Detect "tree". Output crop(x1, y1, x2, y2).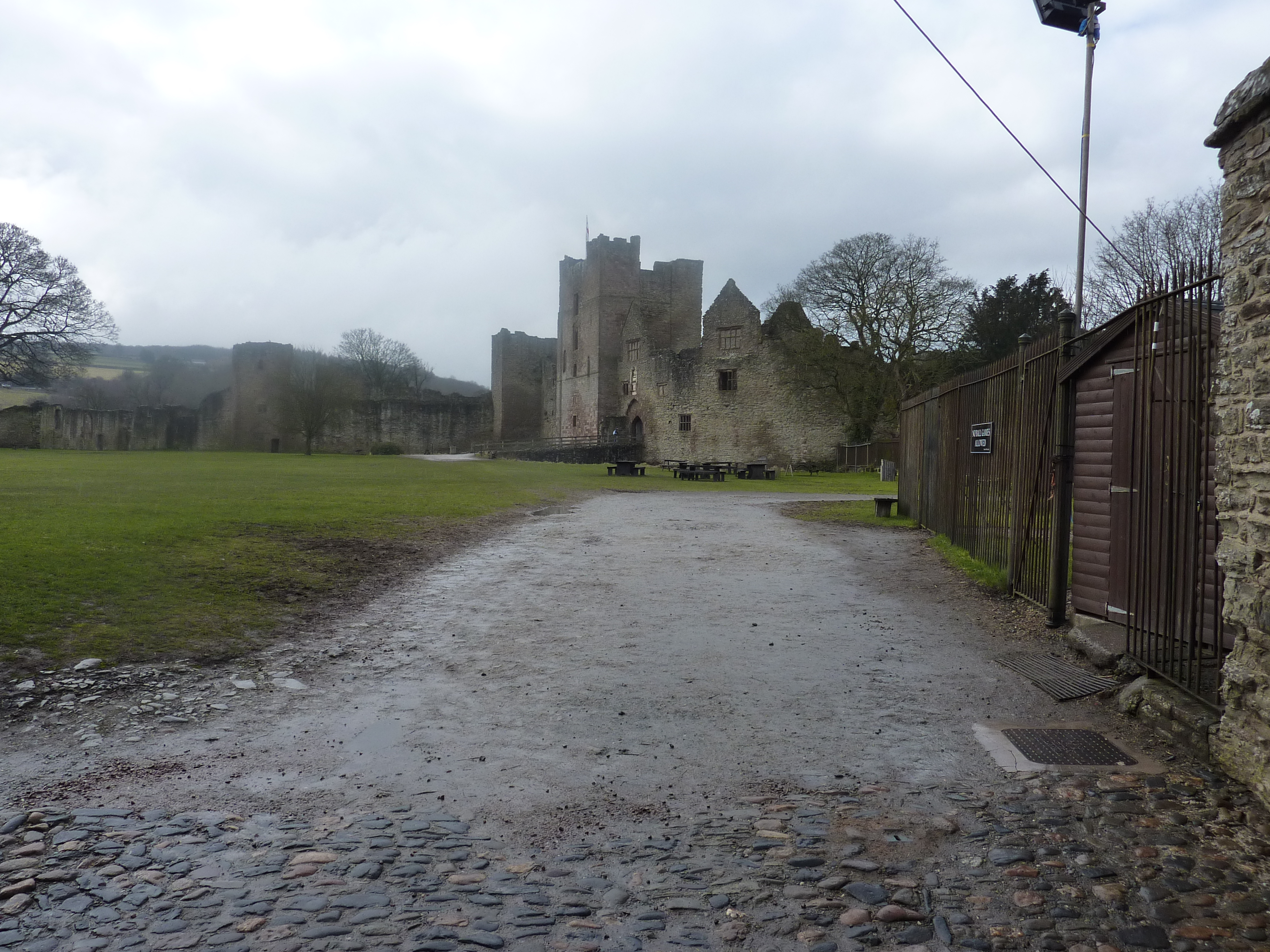
crop(332, 93, 376, 128).
